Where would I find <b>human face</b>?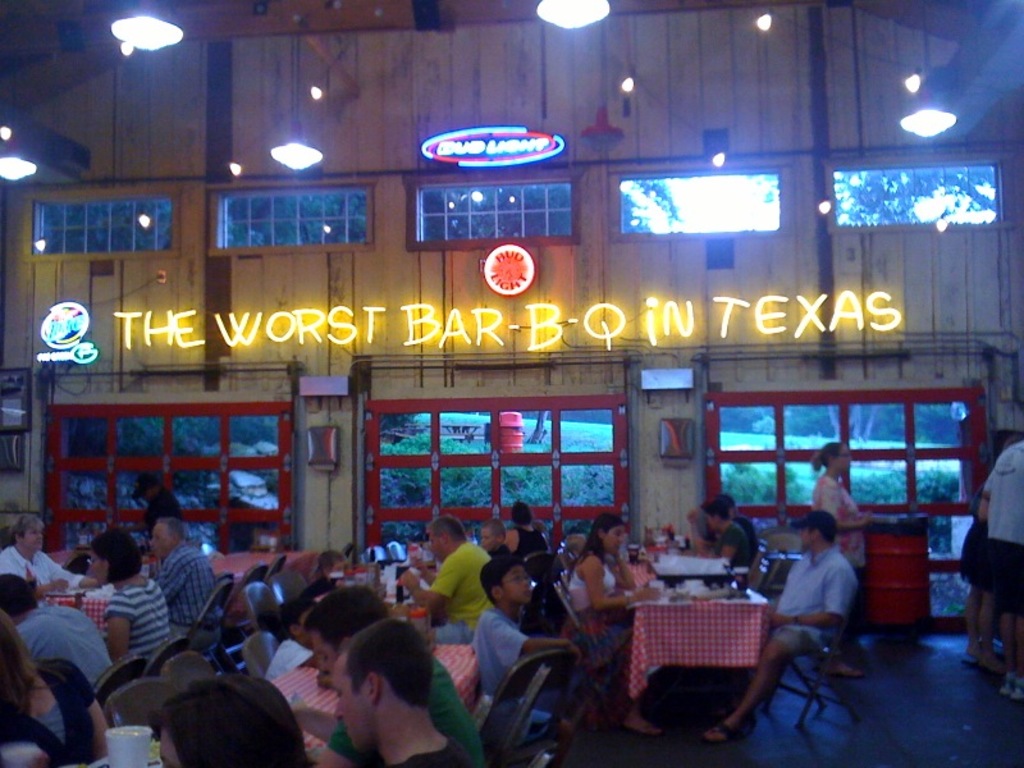
At bbox=(800, 530, 815, 548).
